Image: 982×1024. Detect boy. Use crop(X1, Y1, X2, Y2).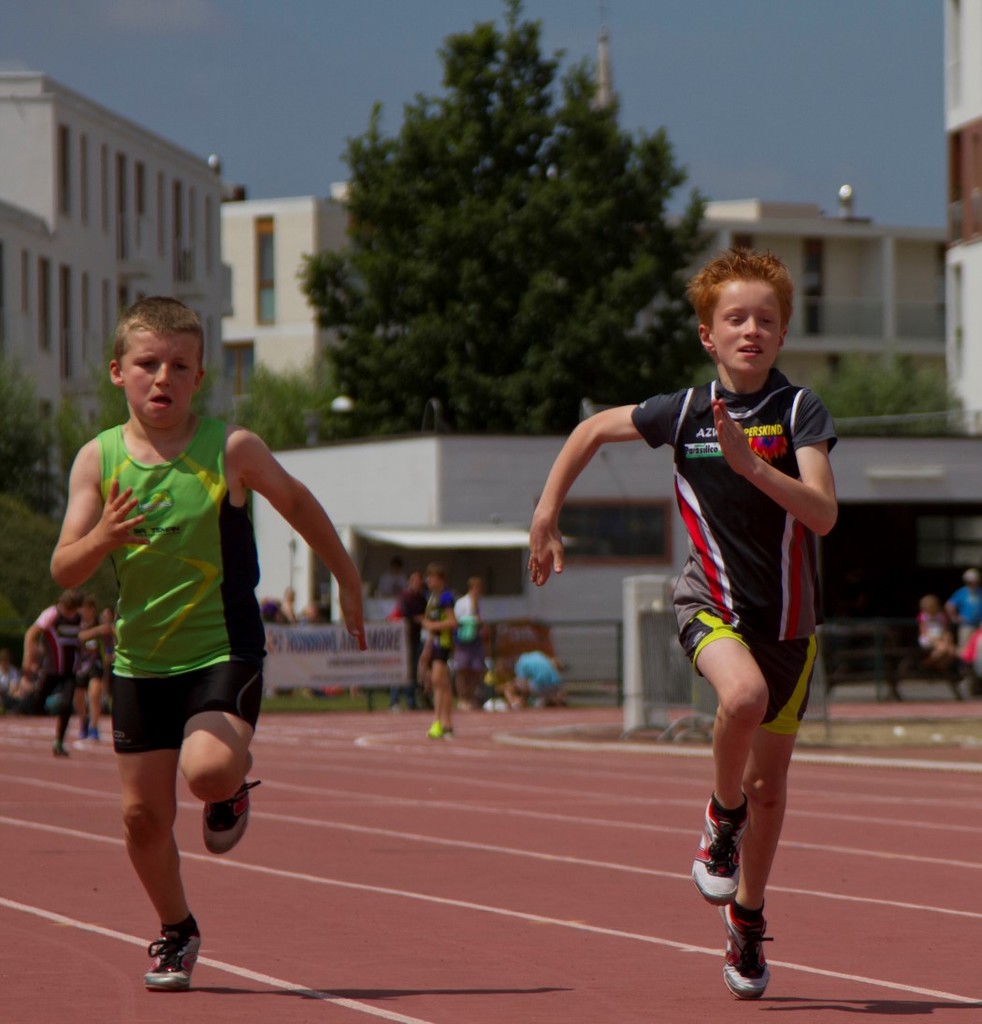
crop(22, 324, 324, 963).
